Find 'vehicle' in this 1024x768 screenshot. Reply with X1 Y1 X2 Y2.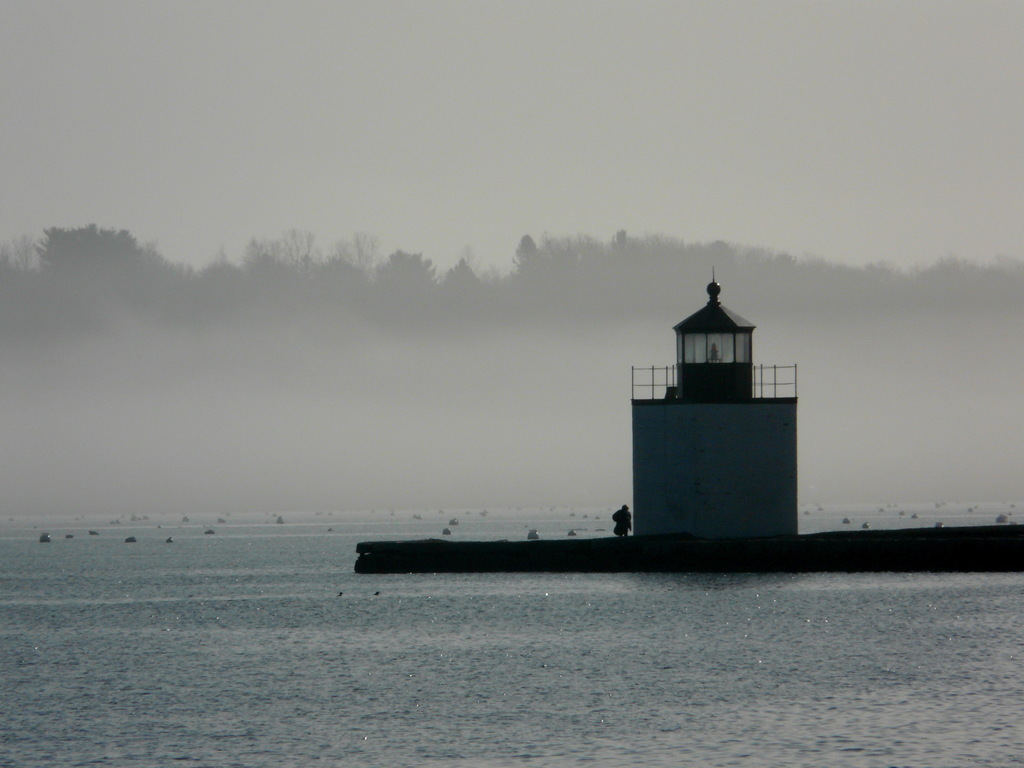
36 531 54 543.
